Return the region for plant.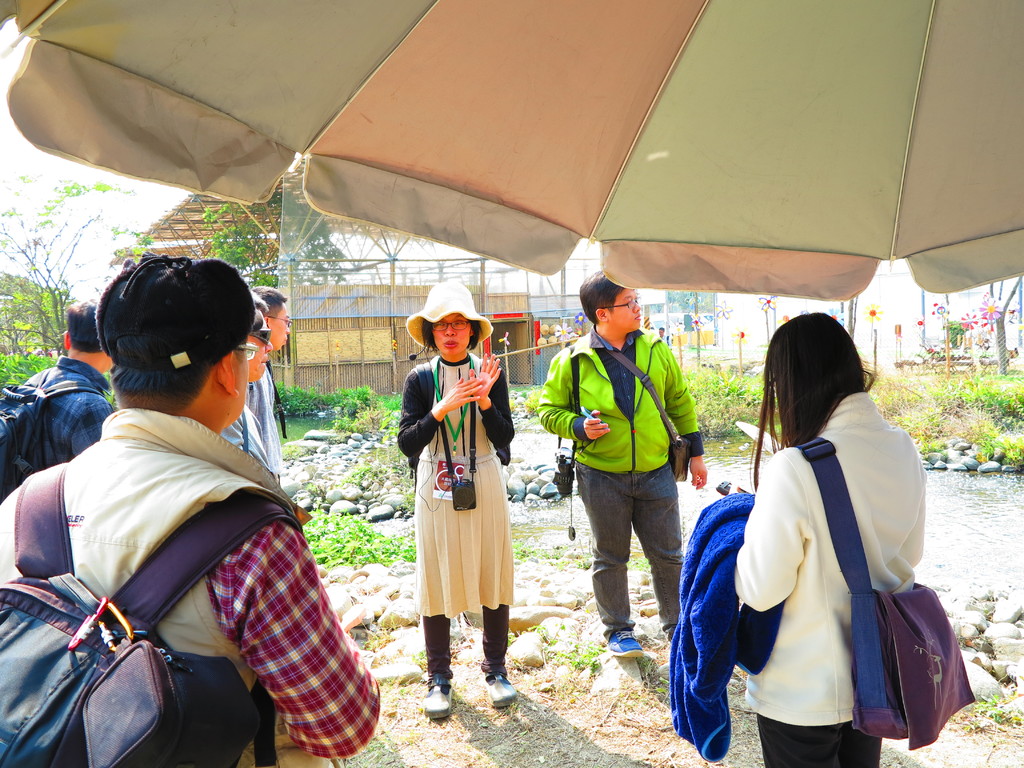
0 353 58 387.
